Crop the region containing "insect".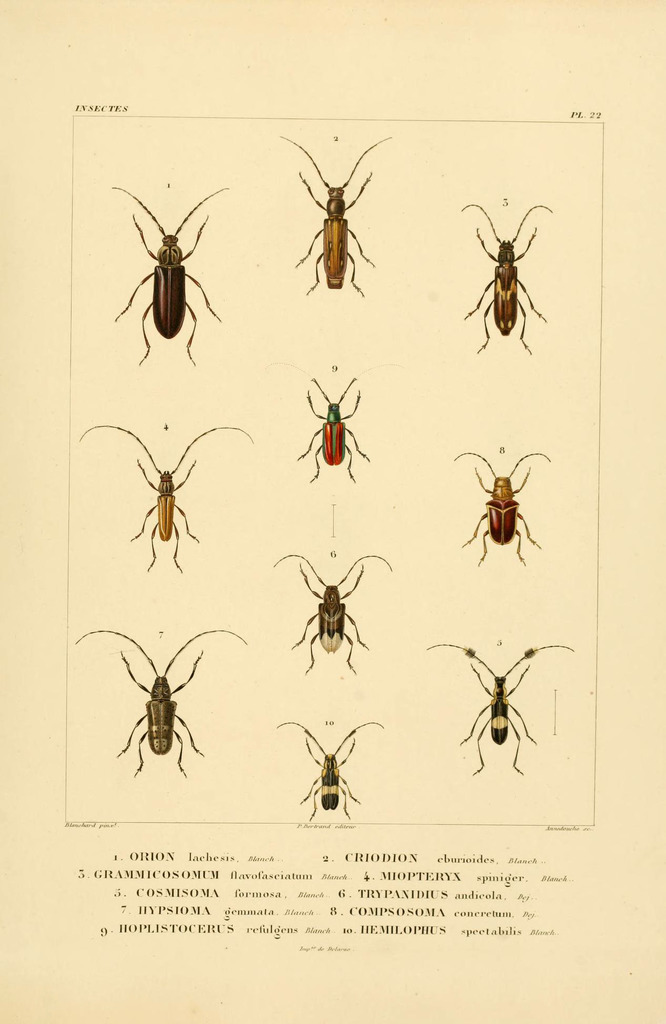
Crop region: [x1=109, y1=183, x2=231, y2=362].
